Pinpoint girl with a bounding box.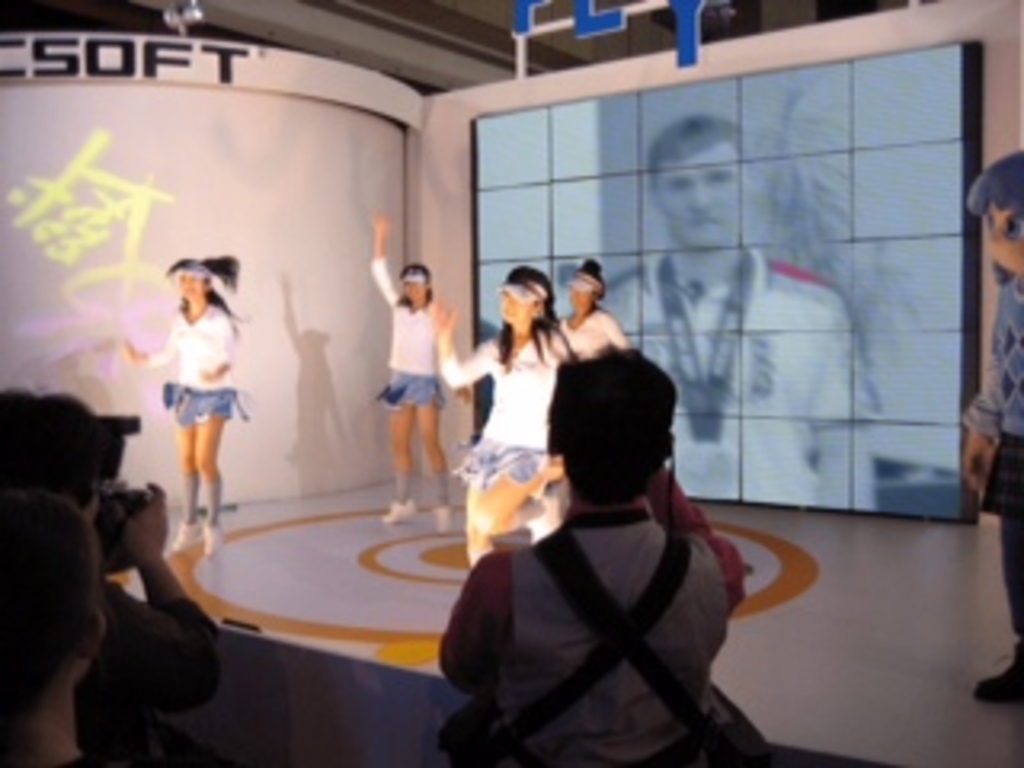
[381,202,467,538].
